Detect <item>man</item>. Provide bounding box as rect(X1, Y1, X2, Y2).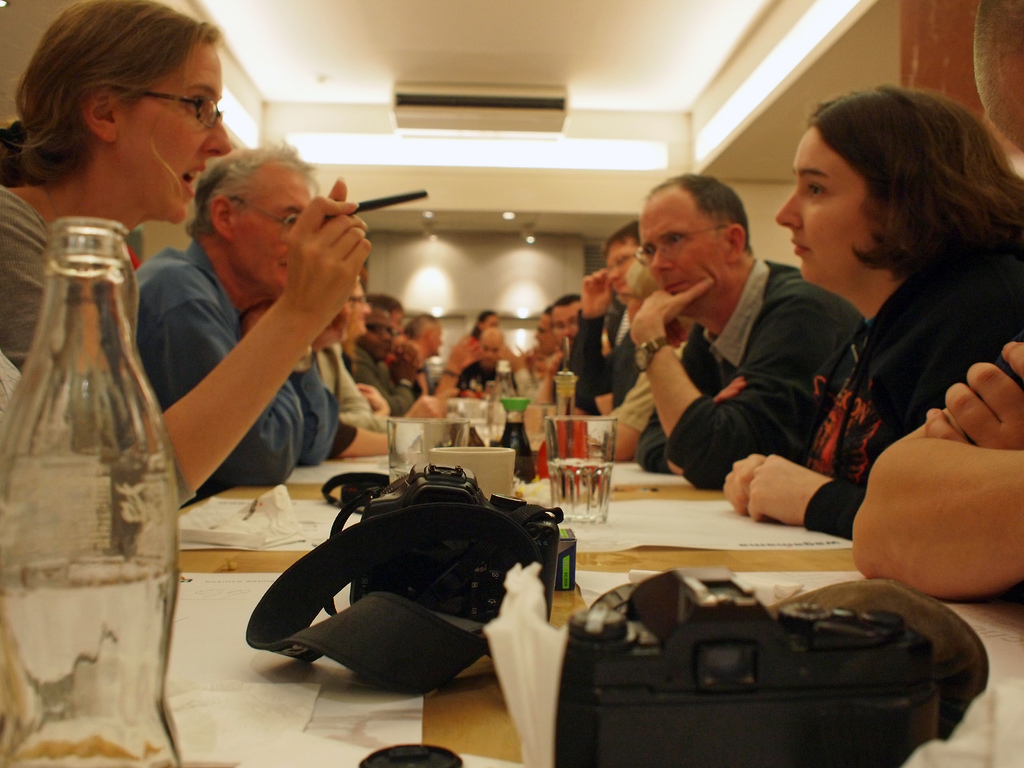
rect(134, 136, 329, 488).
